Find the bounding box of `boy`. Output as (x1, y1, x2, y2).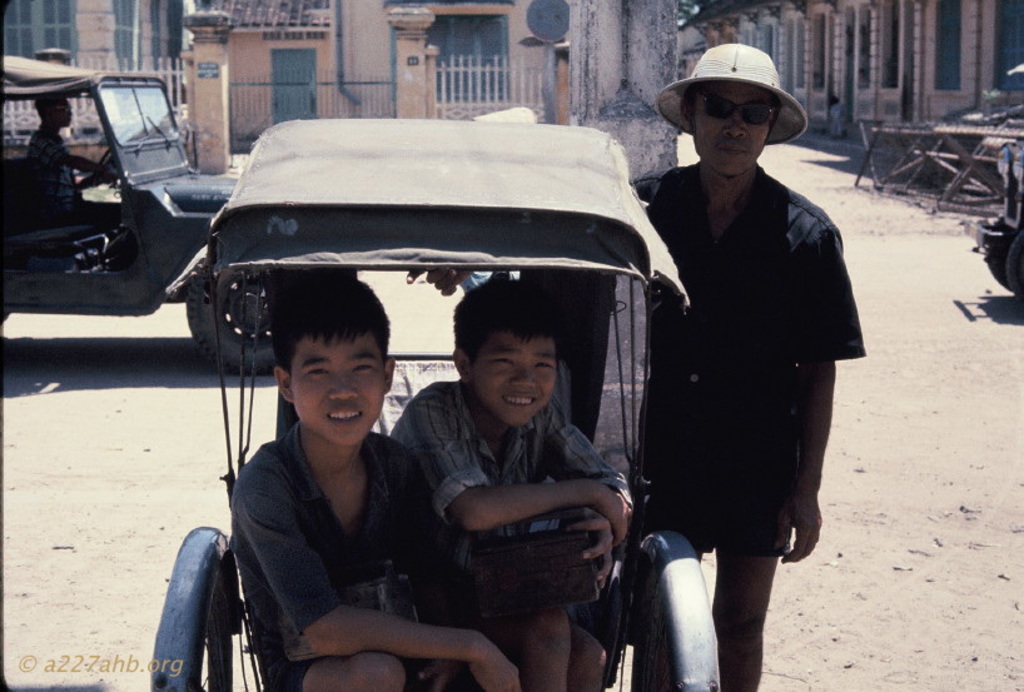
(388, 274, 635, 691).
